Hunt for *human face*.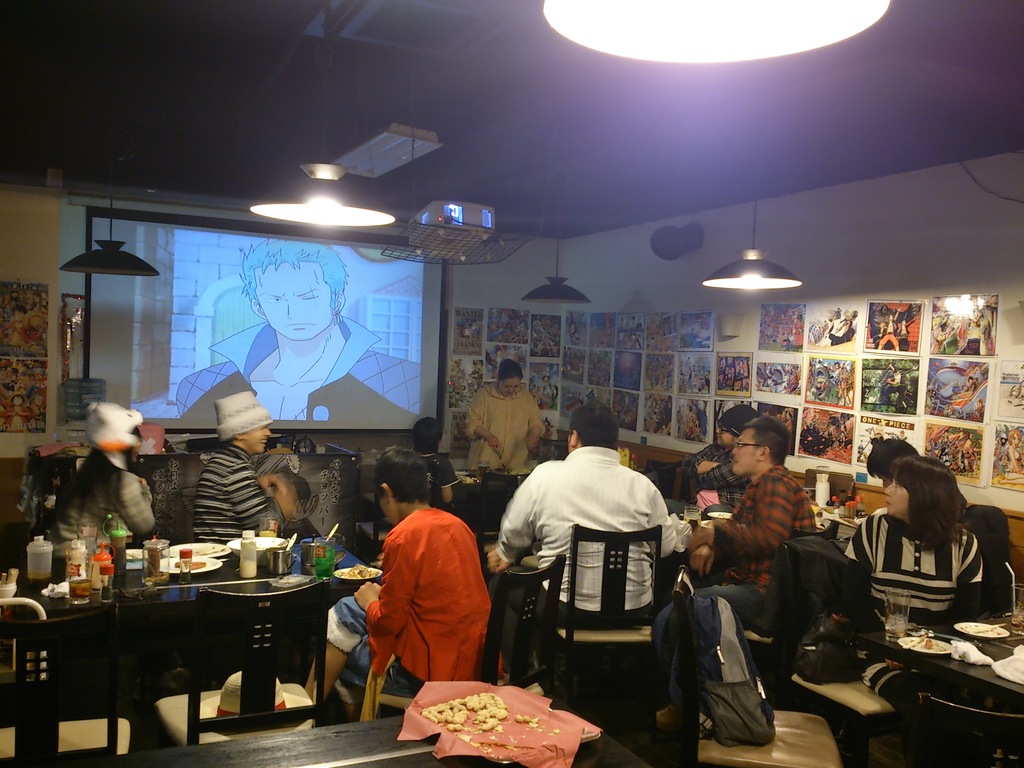
Hunted down at bbox(226, 412, 275, 445).
